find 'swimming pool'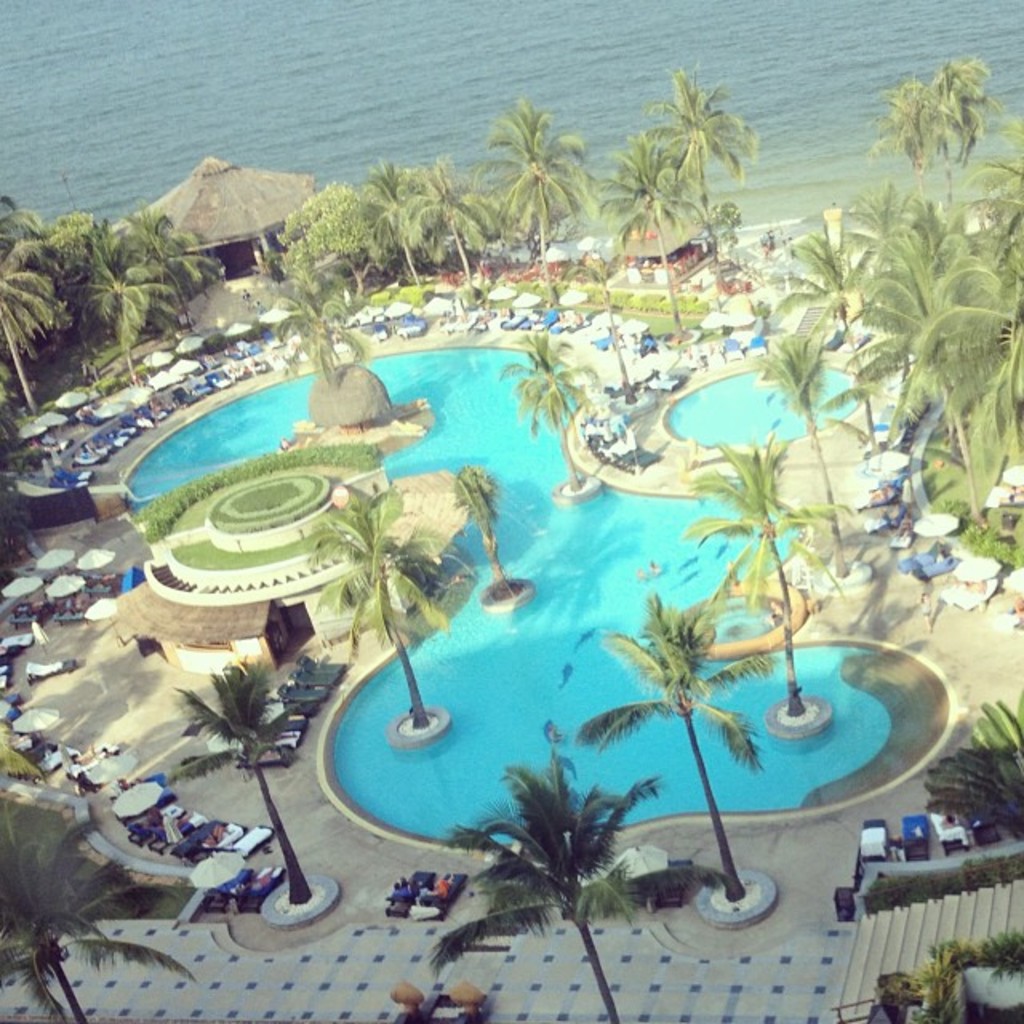
[x1=658, y1=366, x2=870, y2=445]
